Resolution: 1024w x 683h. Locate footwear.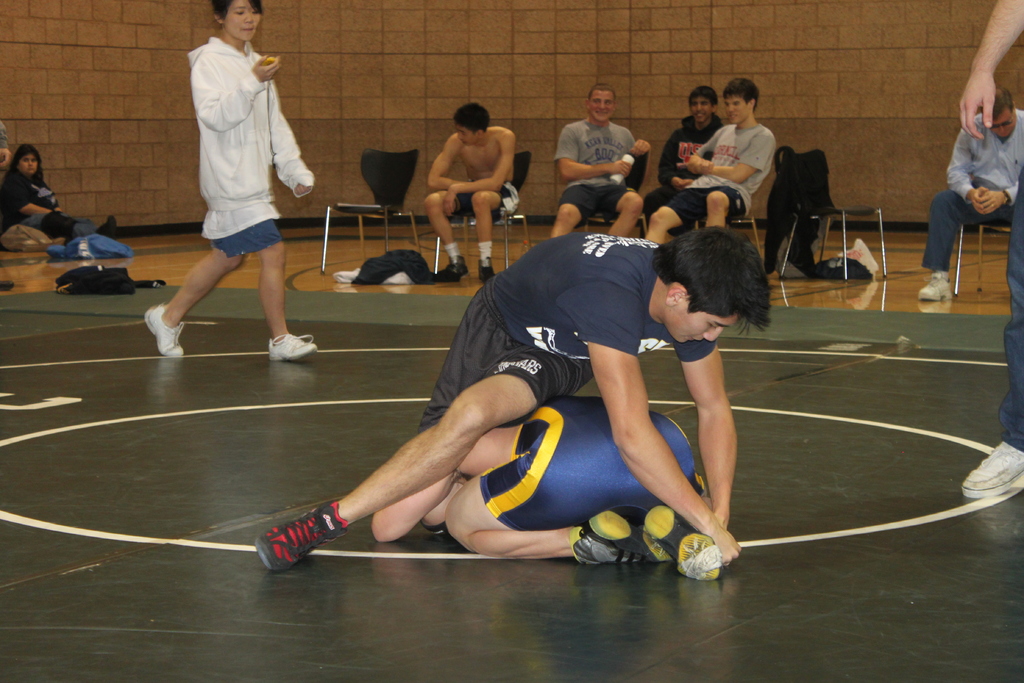
<box>257,502,346,577</box>.
